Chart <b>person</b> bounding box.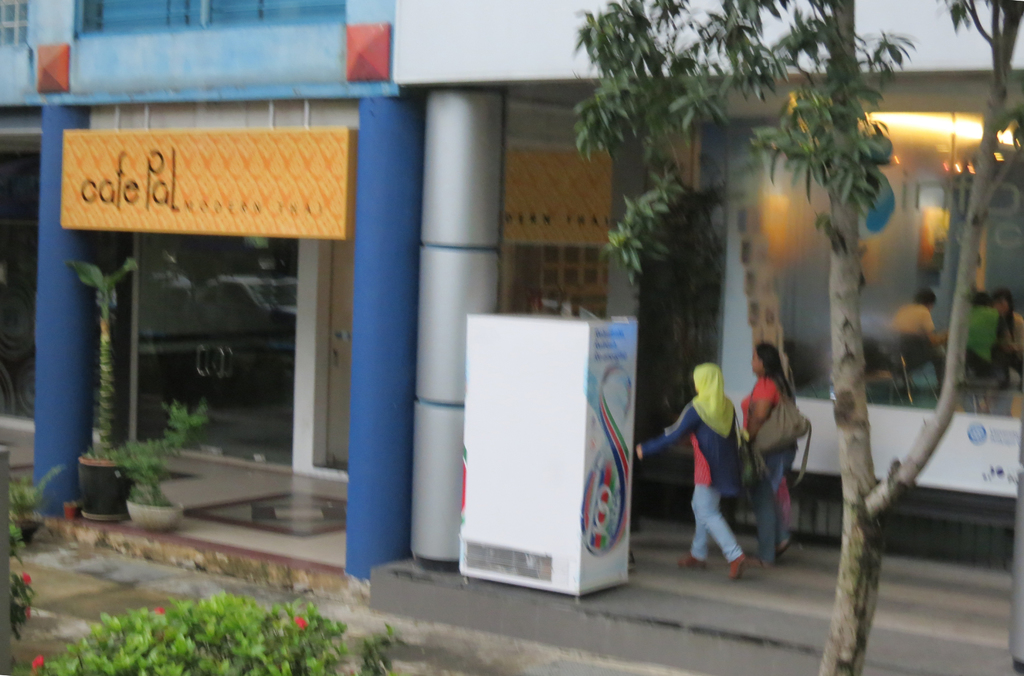
Charted: Rect(636, 361, 749, 581).
